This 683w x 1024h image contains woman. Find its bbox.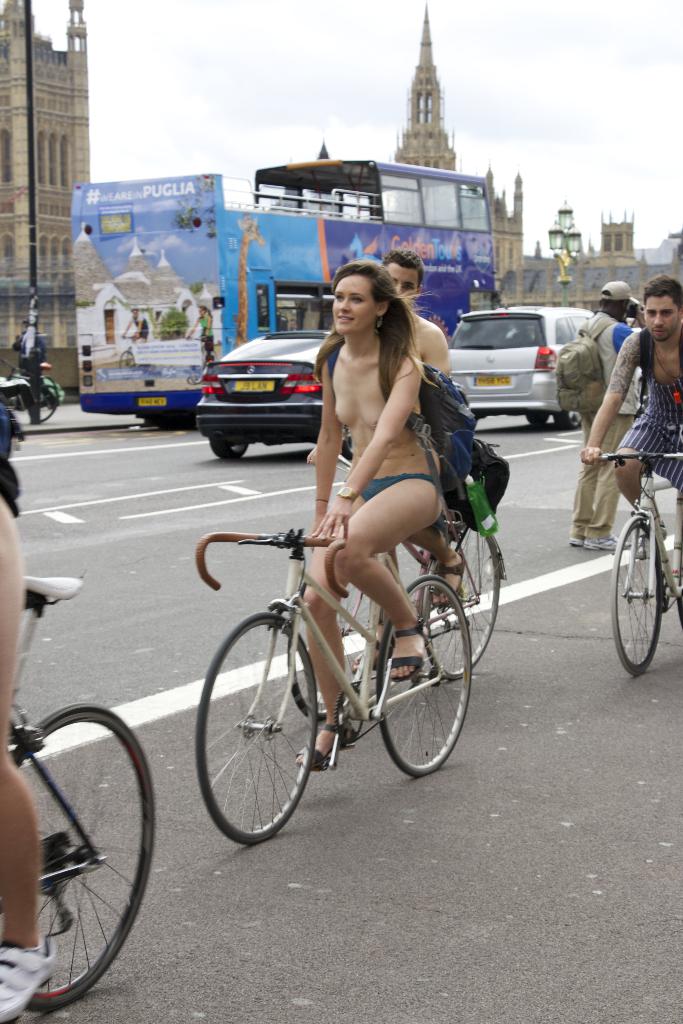
262 256 491 753.
